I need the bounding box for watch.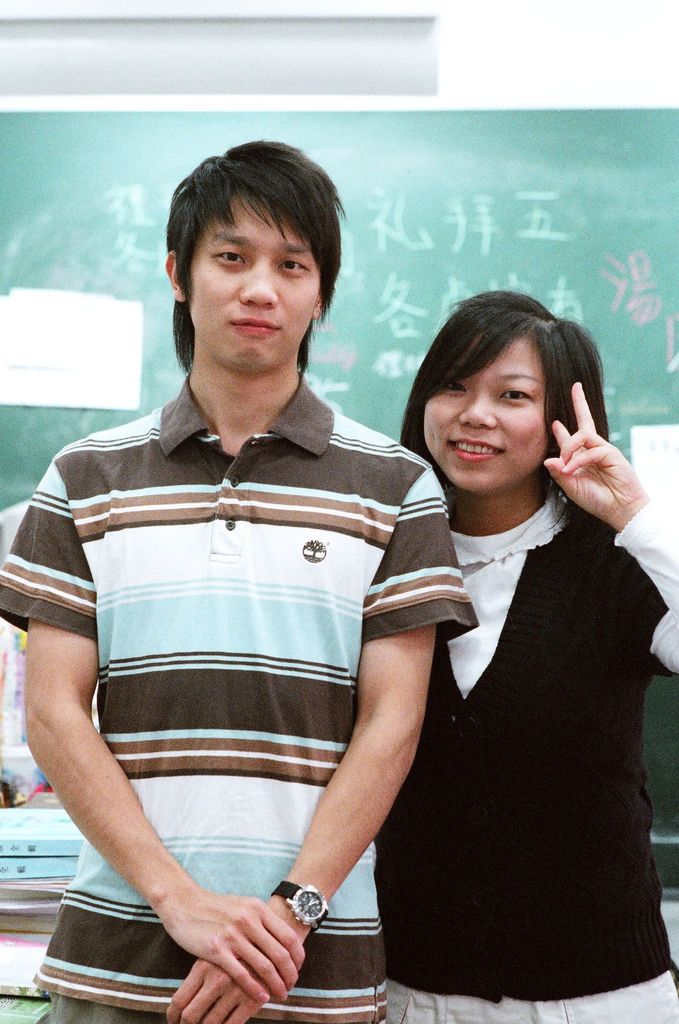
Here it is: bbox(269, 879, 329, 931).
